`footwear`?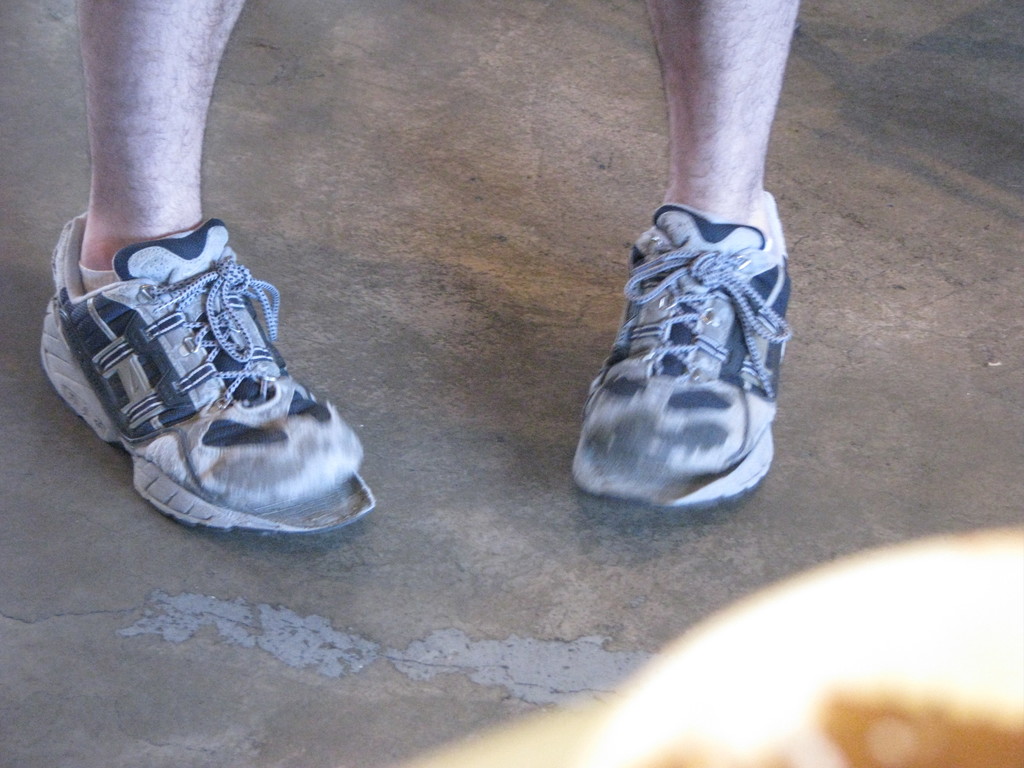
(35,215,379,533)
